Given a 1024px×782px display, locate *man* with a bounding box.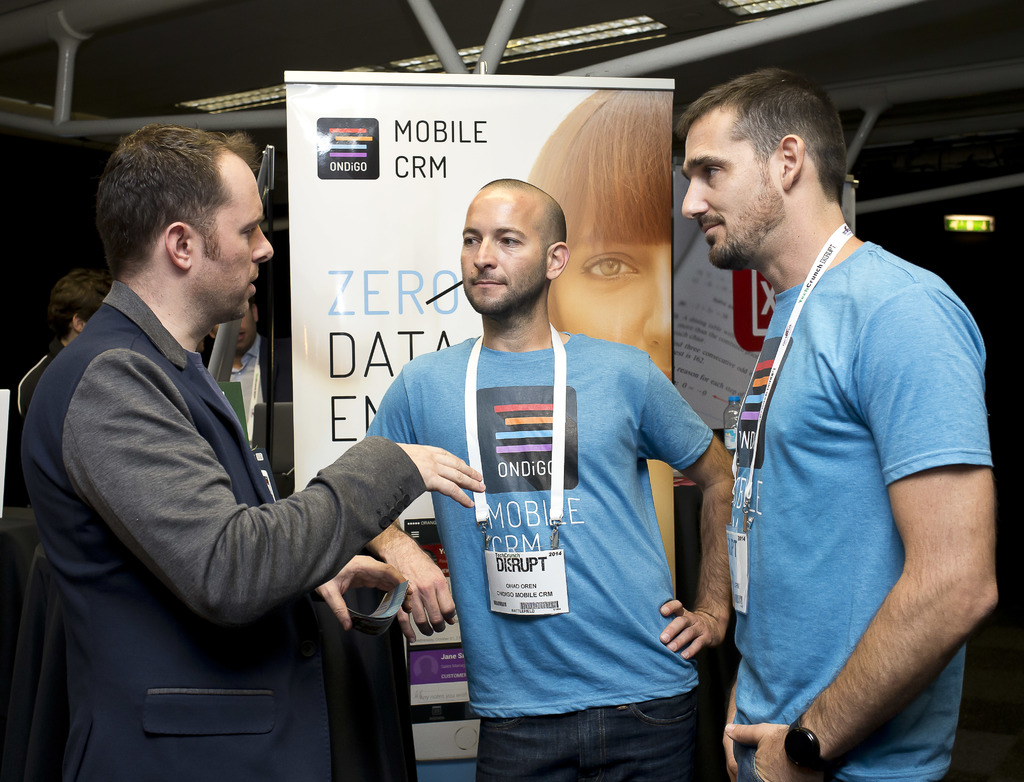
Located: {"left": 6, "top": 275, "right": 109, "bottom": 458}.
